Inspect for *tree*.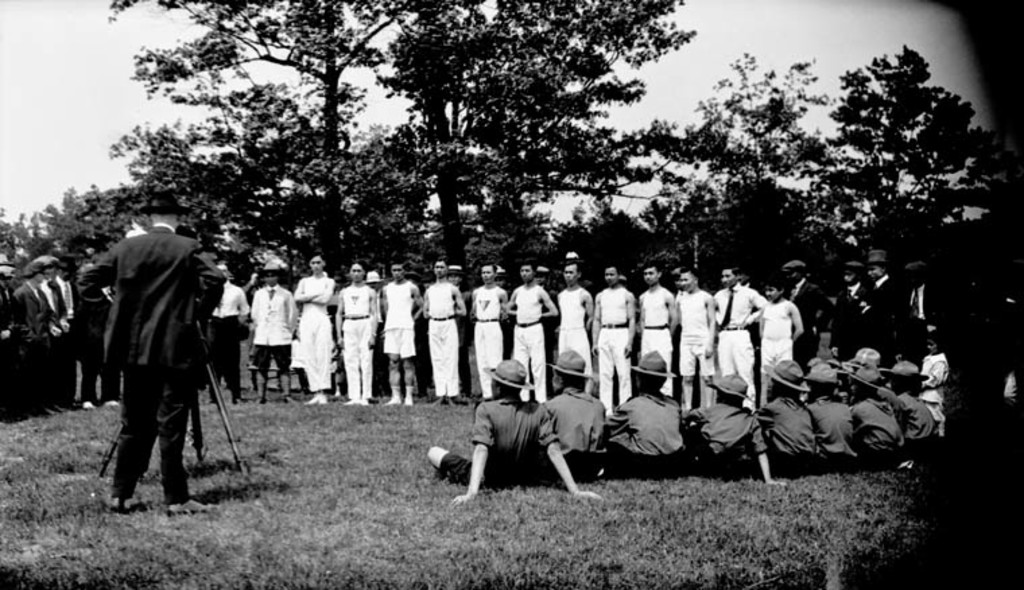
Inspection: [x1=604, y1=0, x2=845, y2=287].
